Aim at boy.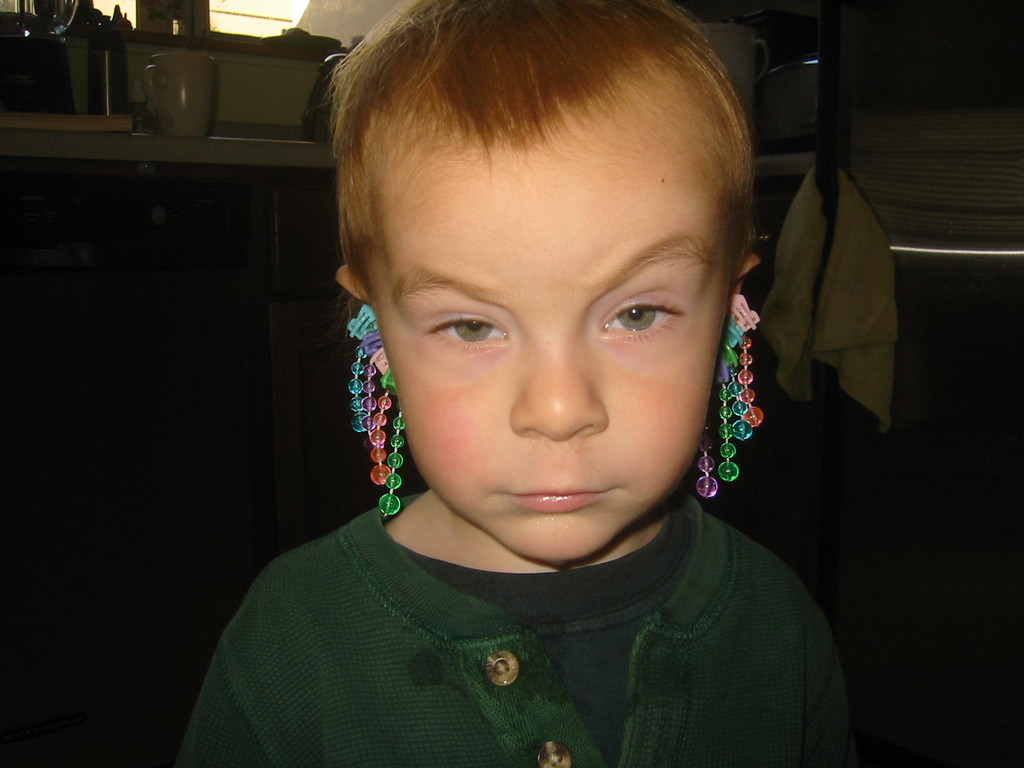
Aimed at rect(175, 0, 849, 767).
